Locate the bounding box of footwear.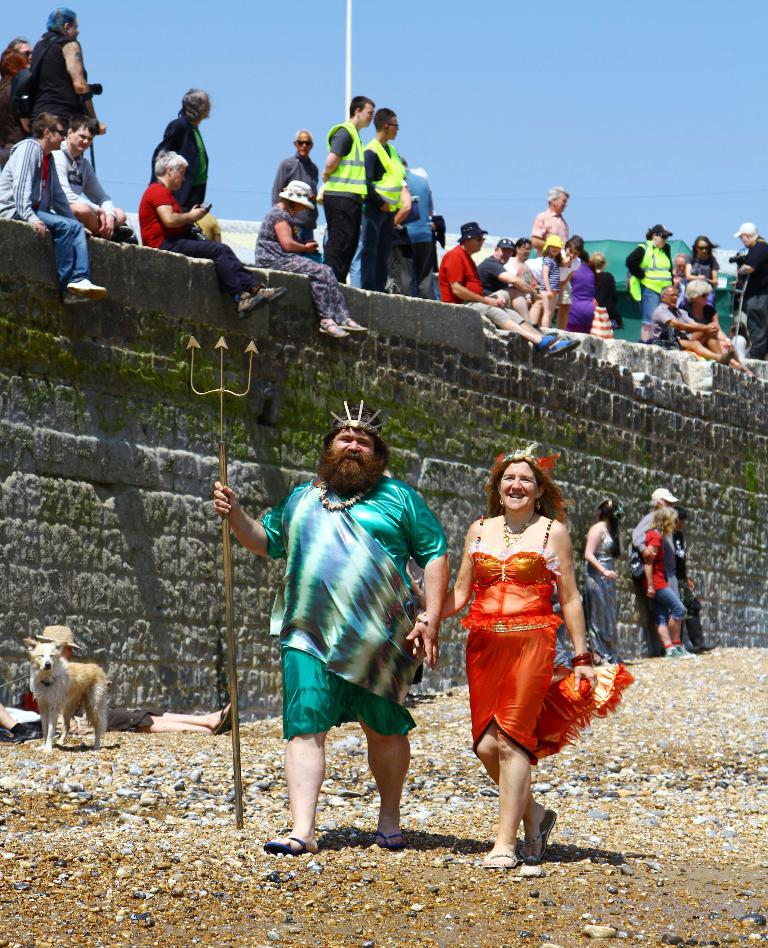
Bounding box: [left=119, top=226, right=134, bottom=240].
